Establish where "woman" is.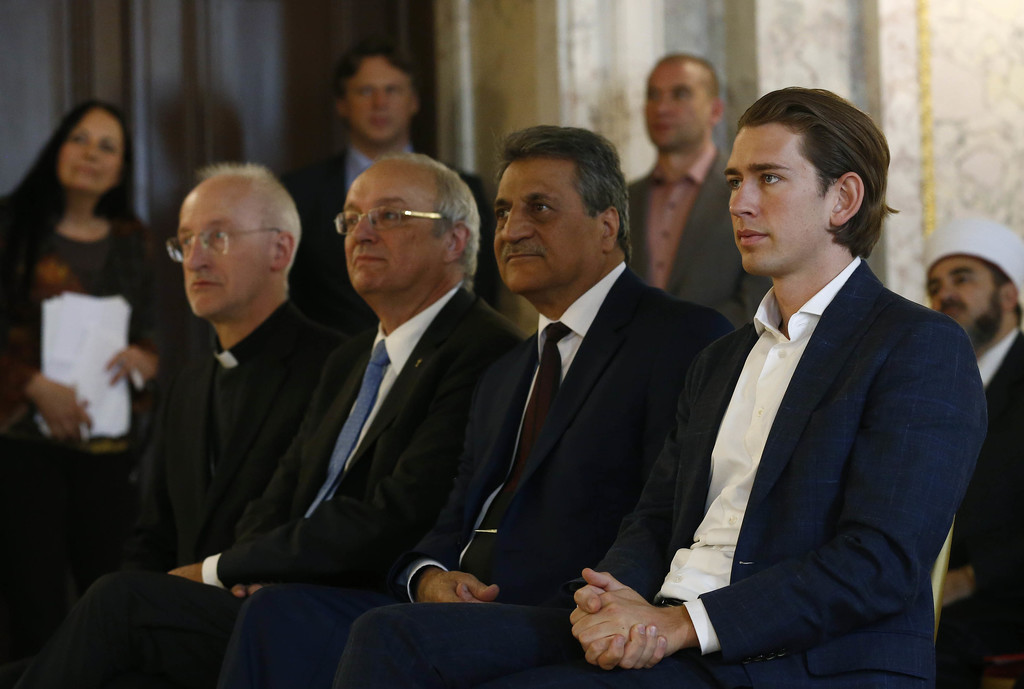
Established at 8:79:156:492.
